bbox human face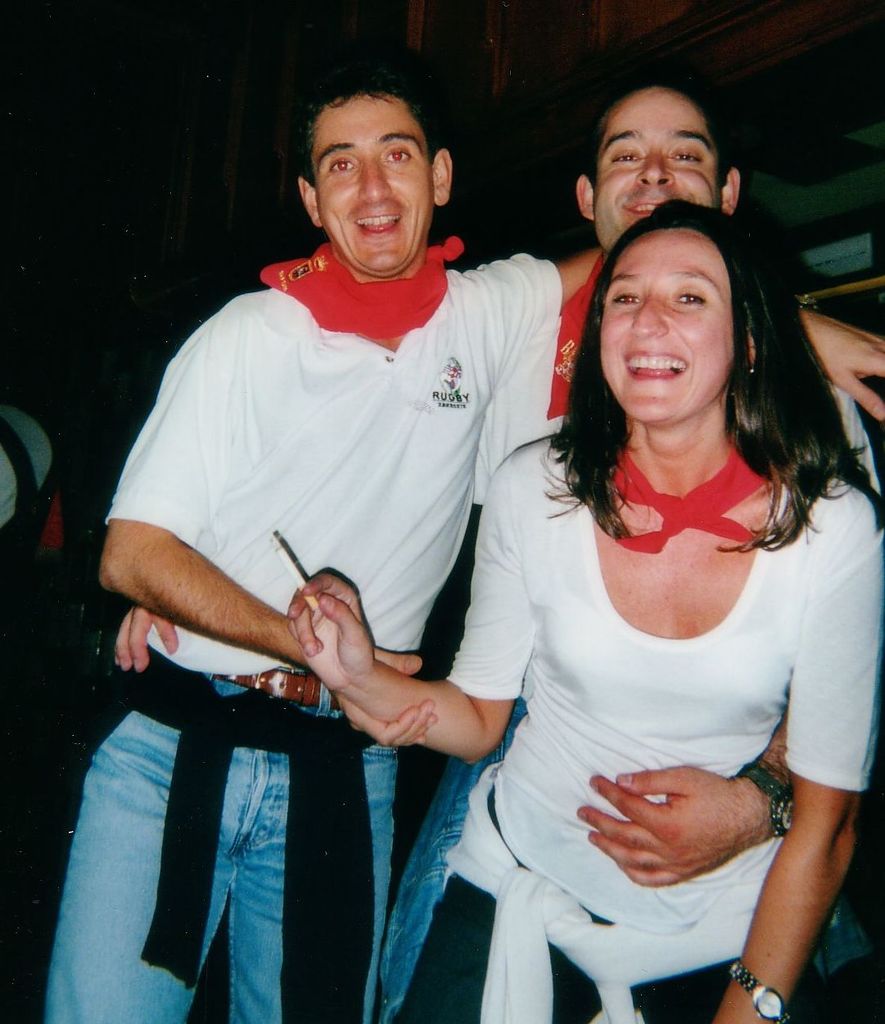
600:102:713:258
